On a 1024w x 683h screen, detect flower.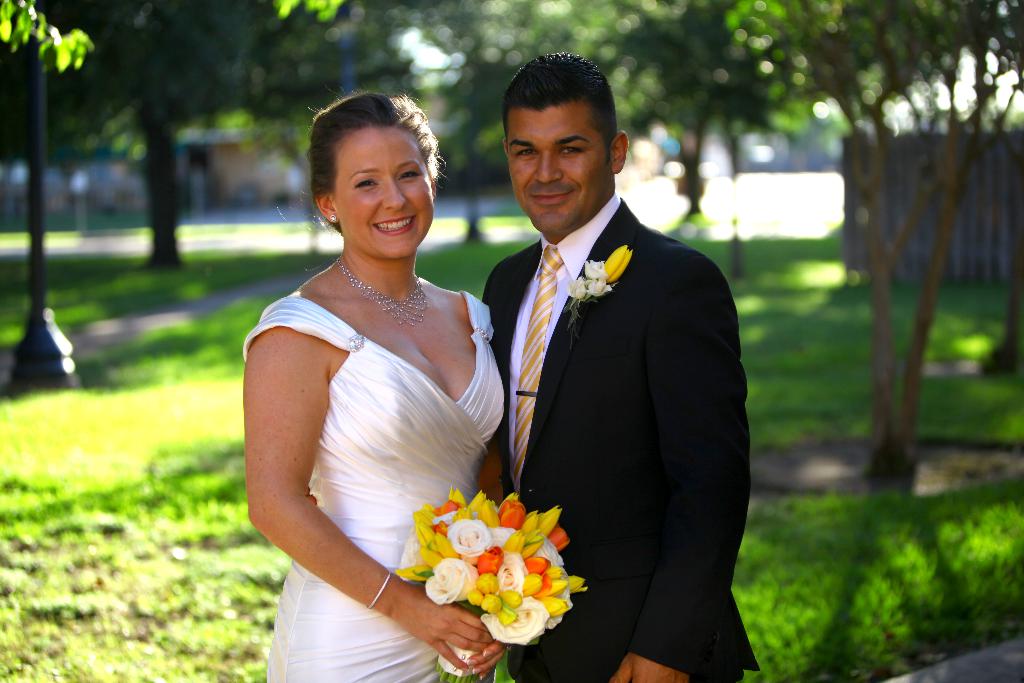
(x1=571, y1=278, x2=586, y2=298).
